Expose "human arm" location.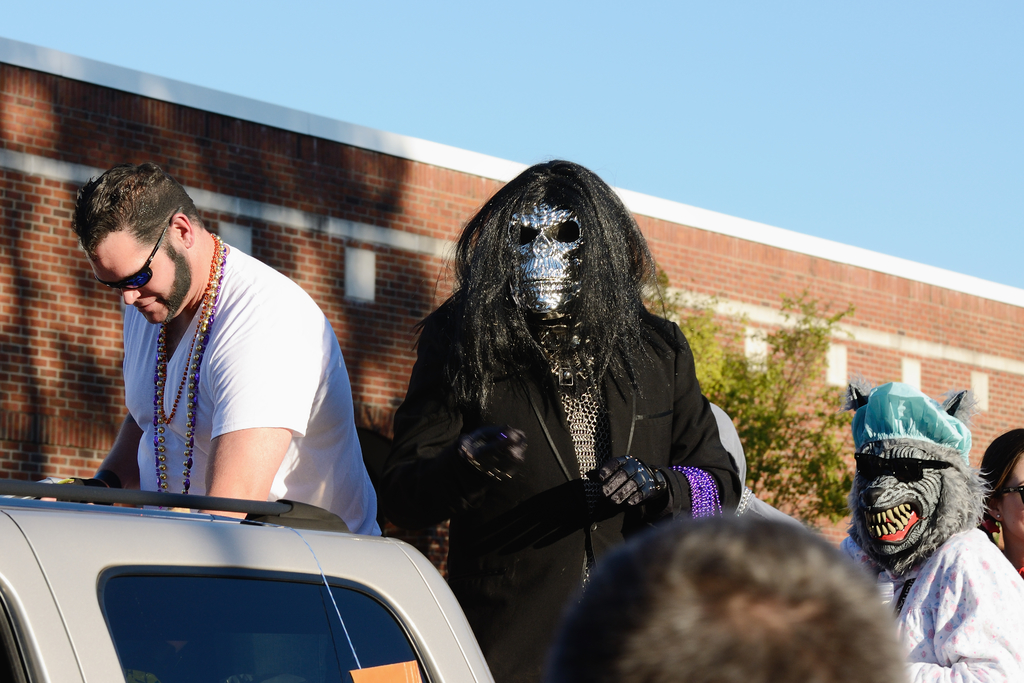
Exposed at 593/332/739/530.
